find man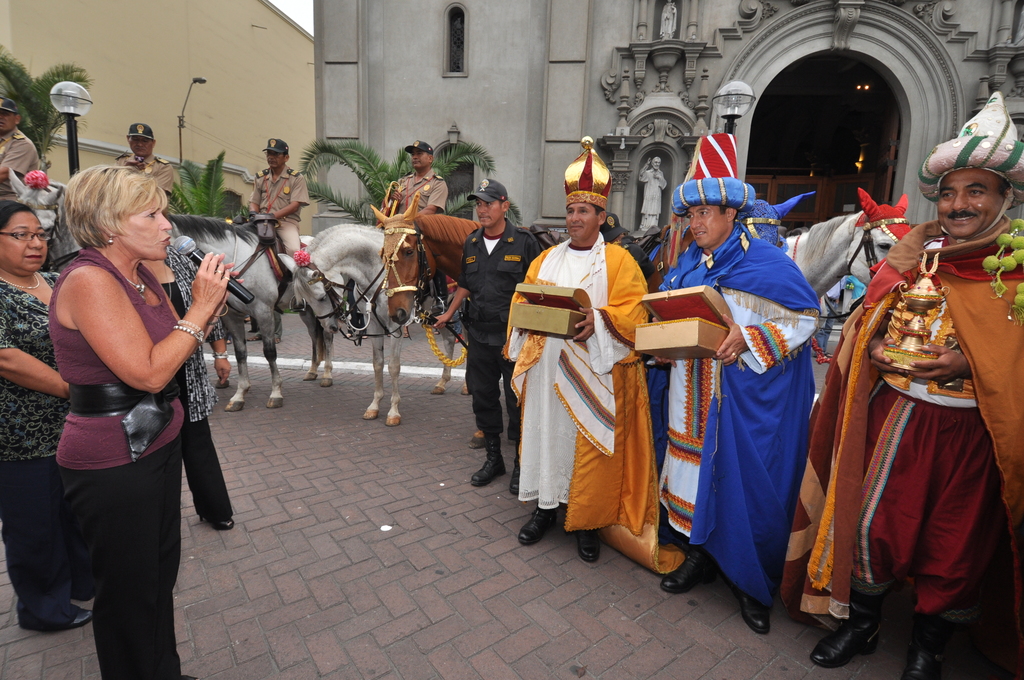
pyautogui.locateOnScreen(0, 96, 38, 185)
